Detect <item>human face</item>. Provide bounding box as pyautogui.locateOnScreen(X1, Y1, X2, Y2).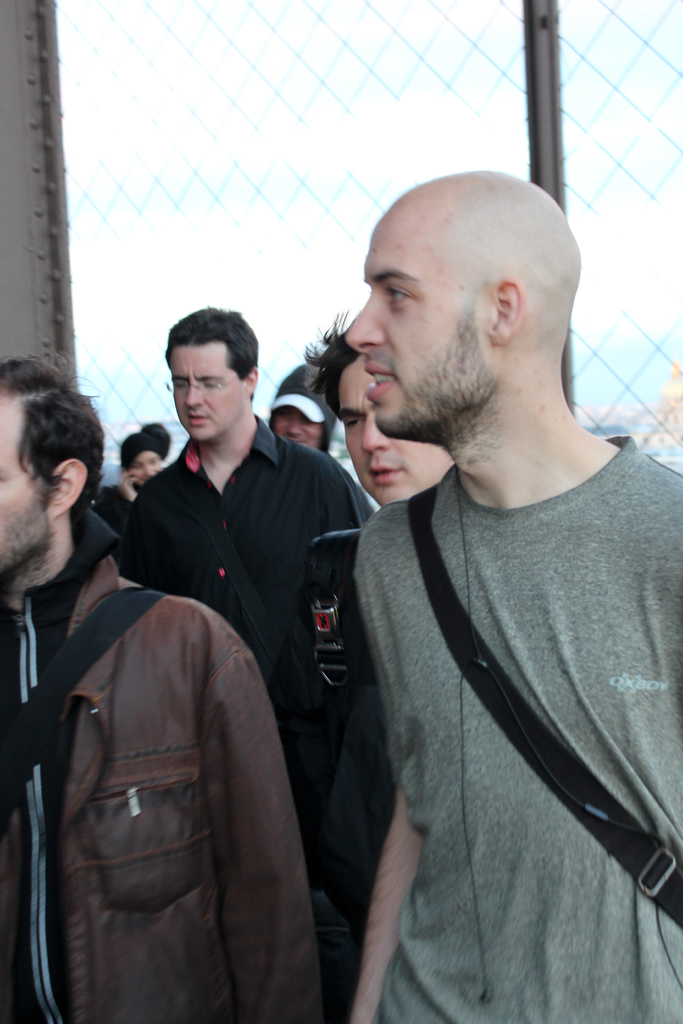
pyautogui.locateOnScreen(0, 403, 52, 579).
